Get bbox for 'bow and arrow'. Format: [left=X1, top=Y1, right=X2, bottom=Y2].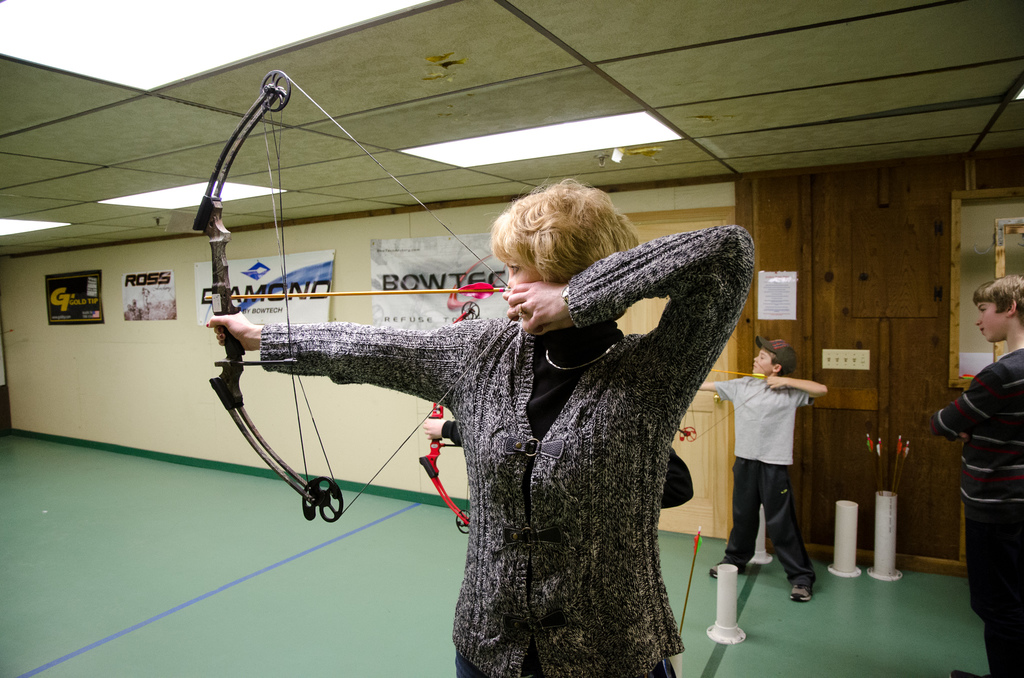
[left=873, top=439, right=887, bottom=492].
